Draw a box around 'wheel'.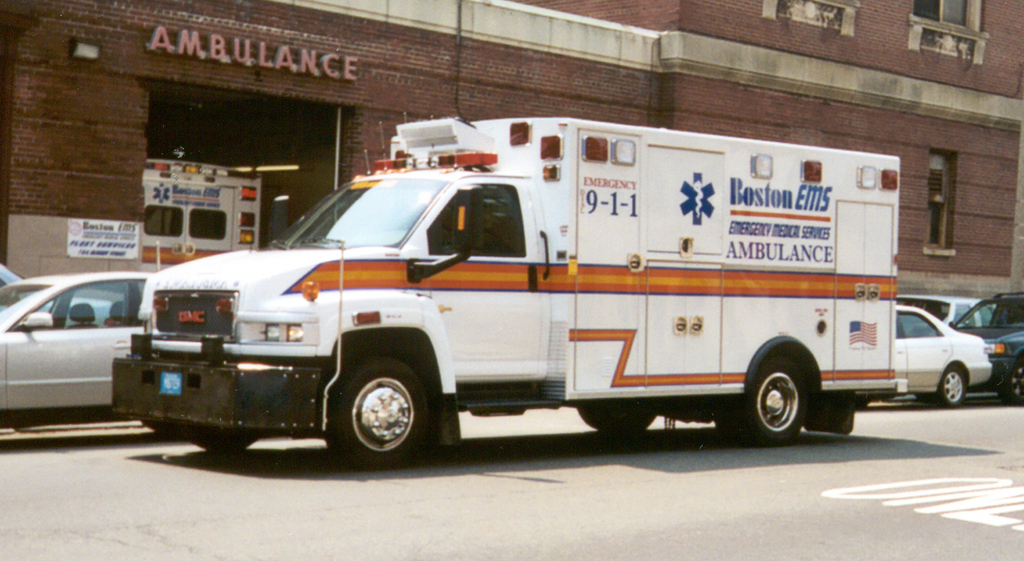
<region>715, 406, 741, 450</region>.
